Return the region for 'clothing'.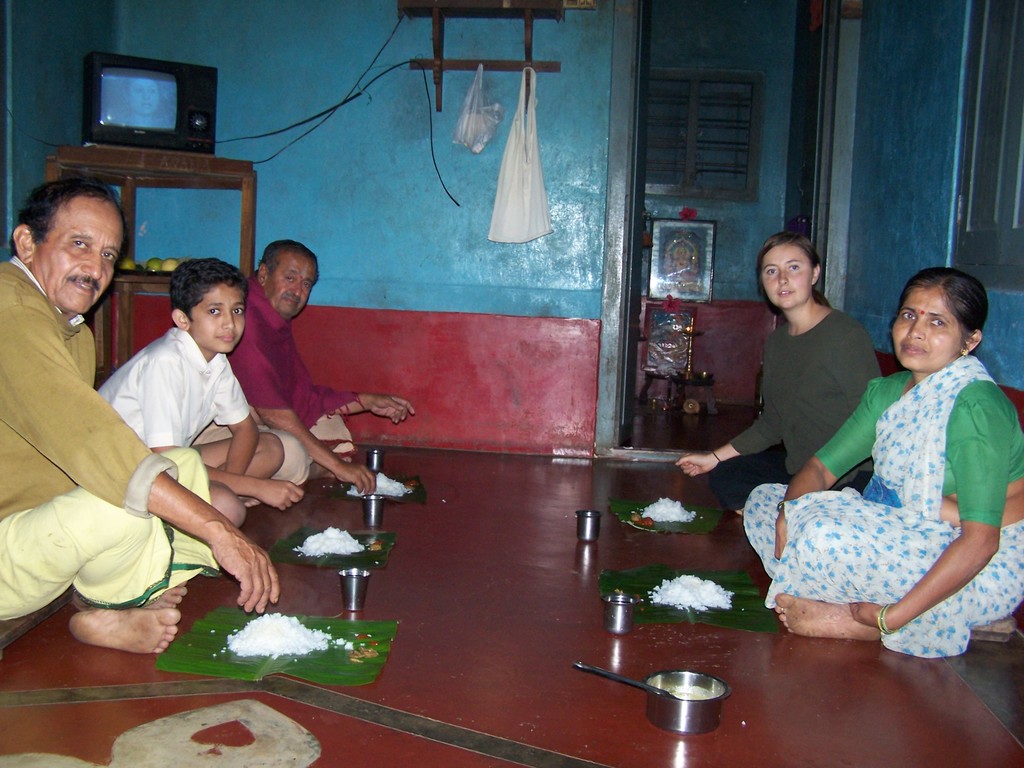
[792, 336, 1019, 650].
